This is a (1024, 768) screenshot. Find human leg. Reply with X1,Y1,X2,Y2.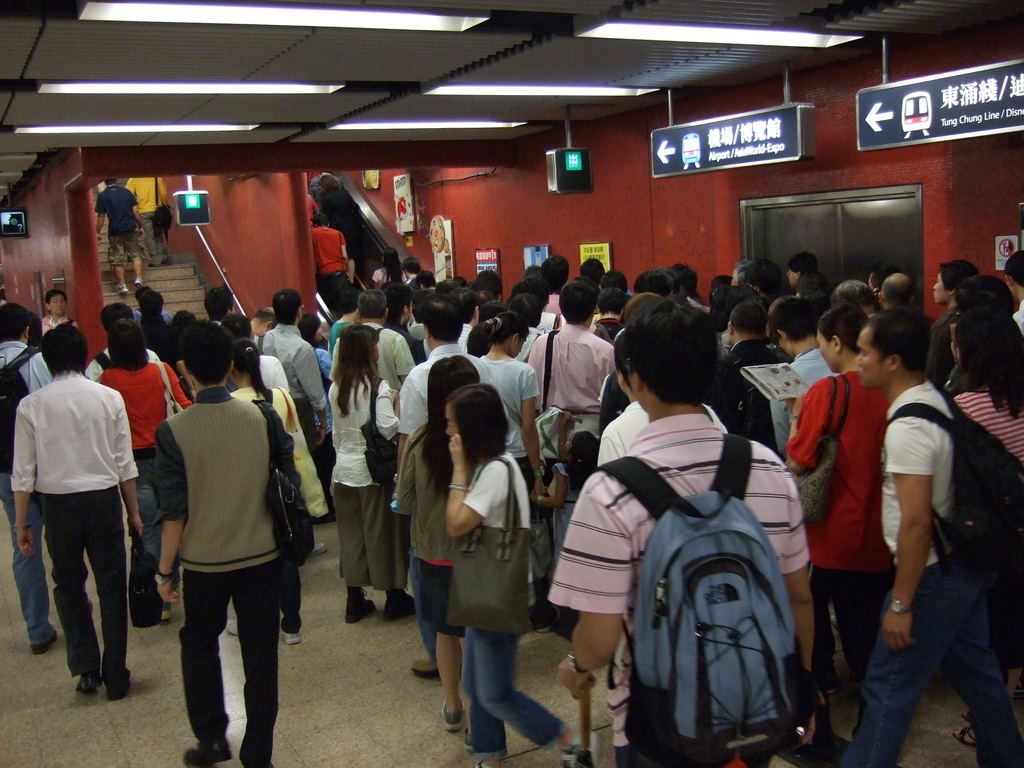
179,569,233,767.
